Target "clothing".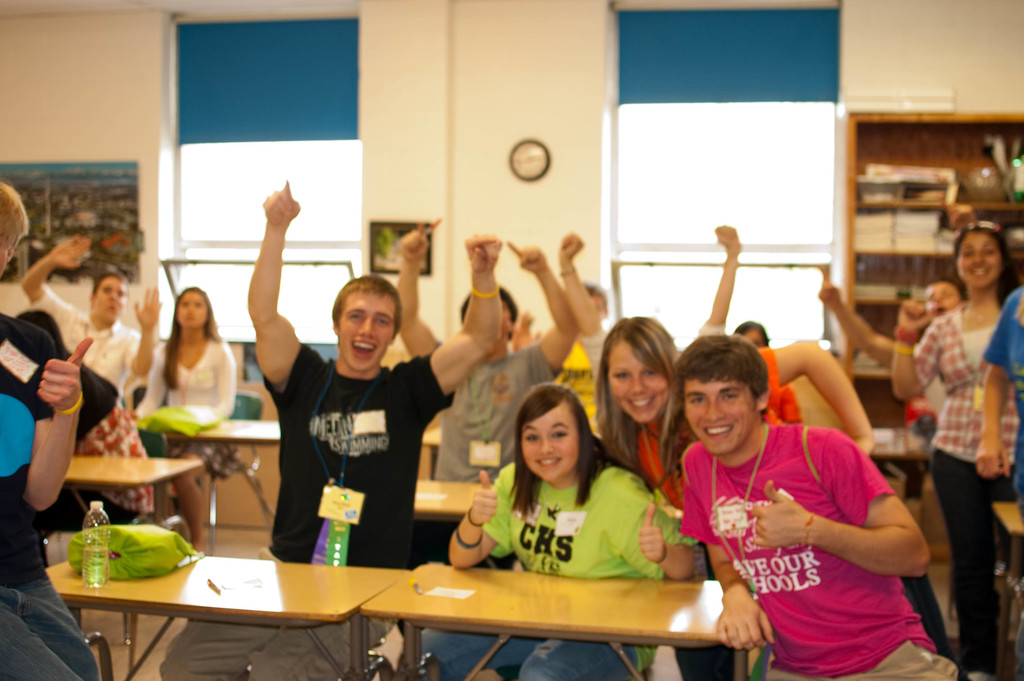
Target region: Rect(905, 300, 1023, 674).
